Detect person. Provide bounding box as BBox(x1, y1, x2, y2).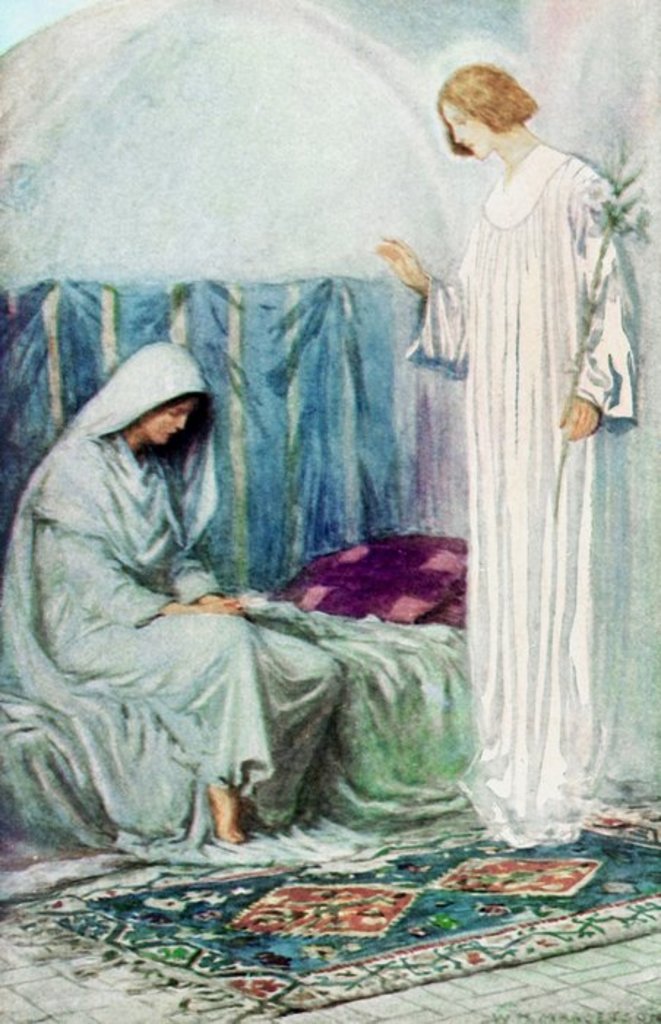
BBox(361, 48, 629, 844).
